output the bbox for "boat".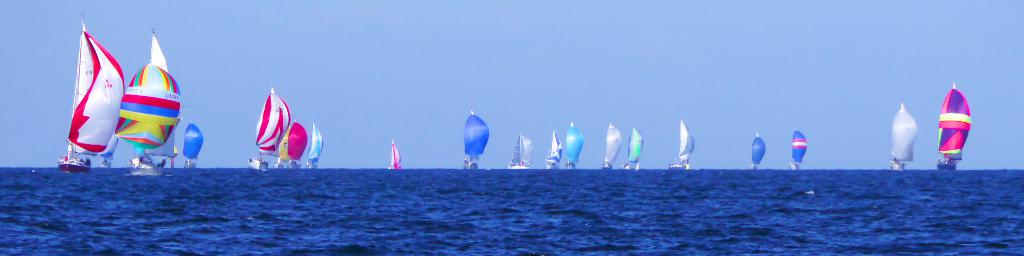
[x1=561, y1=117, x2=586, y2=177].
